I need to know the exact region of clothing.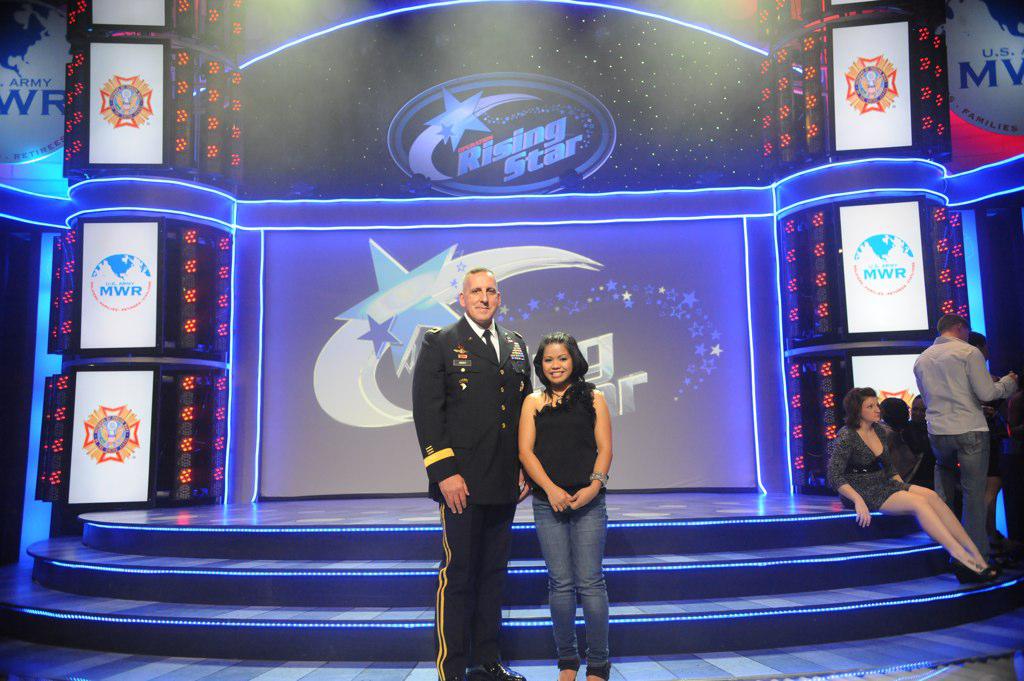
Region: 824 425 913 516.
